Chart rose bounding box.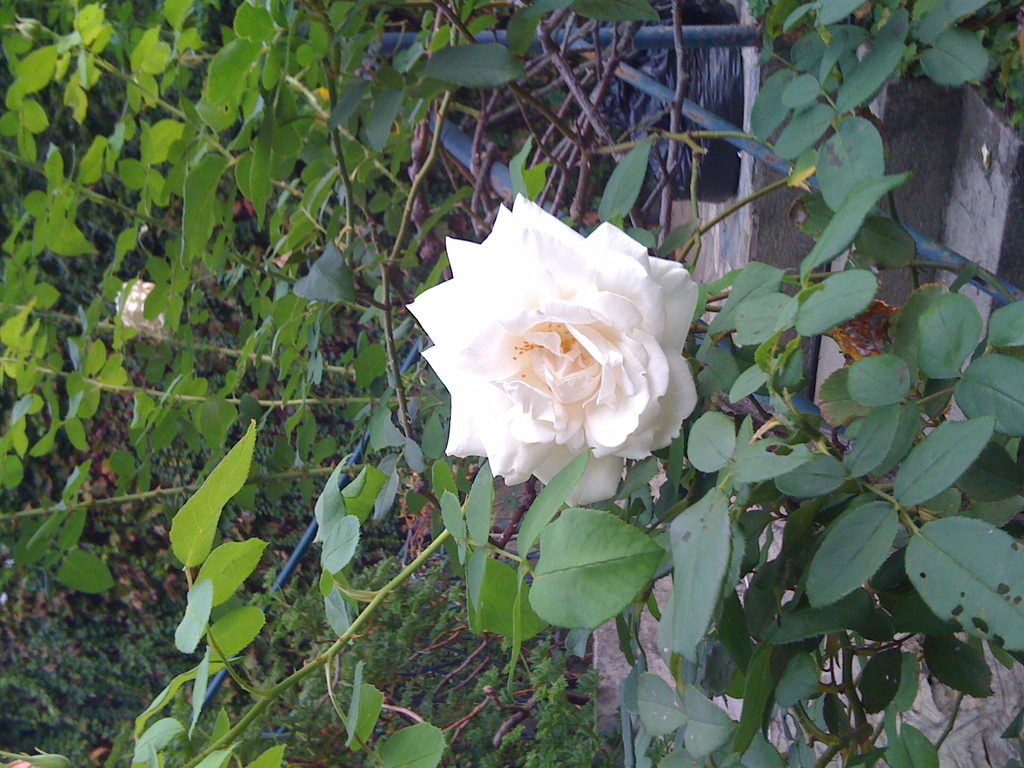
Charted: l=401, t=195, r=698, b=506.
